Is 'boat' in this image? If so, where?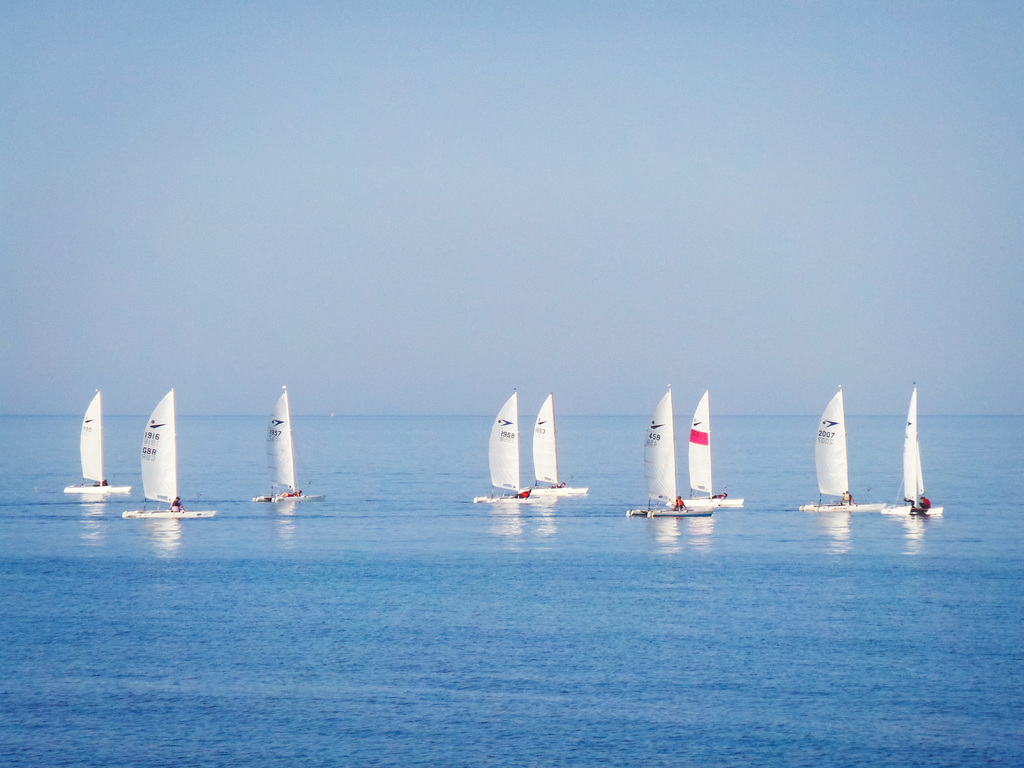
Yes, at 125 388 218 519.
